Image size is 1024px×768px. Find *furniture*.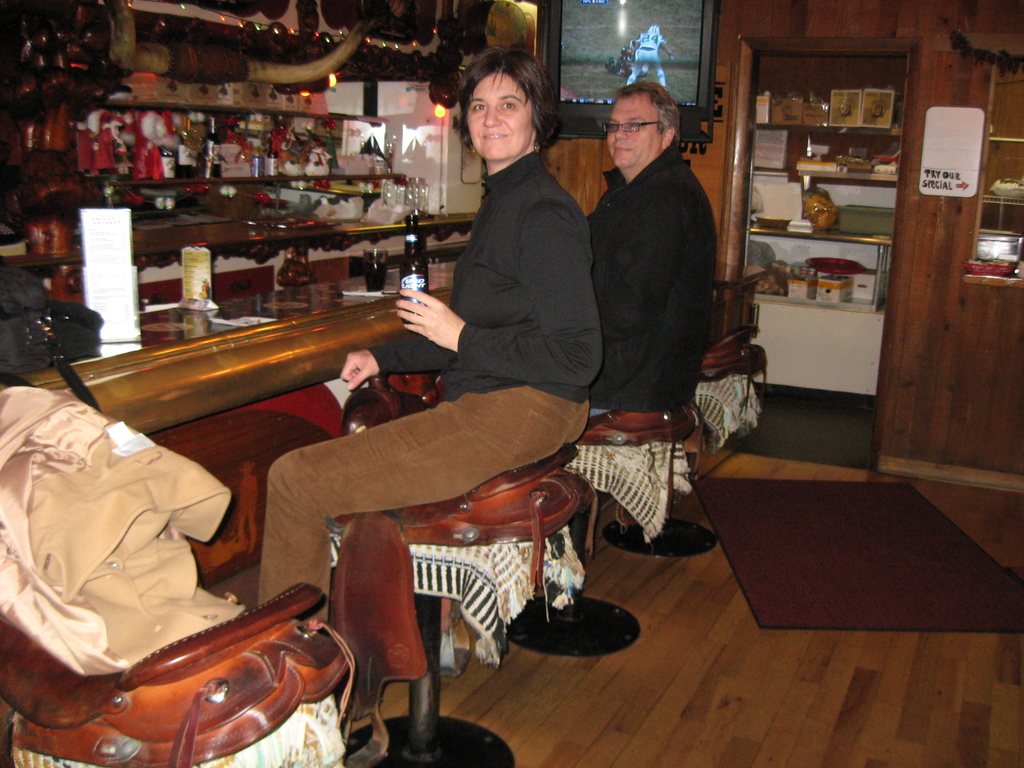
[left=0, top=383, right=355, bottom=767].
